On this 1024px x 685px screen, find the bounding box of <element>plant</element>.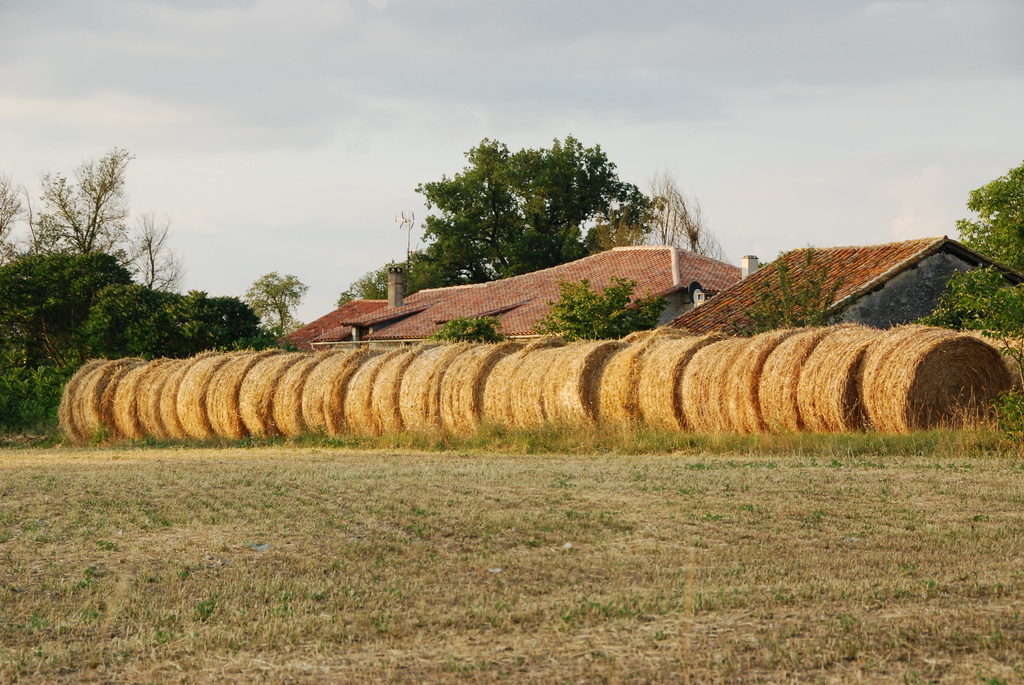
Bounding box: (left=718, top=236, right=844, bottom=337).
